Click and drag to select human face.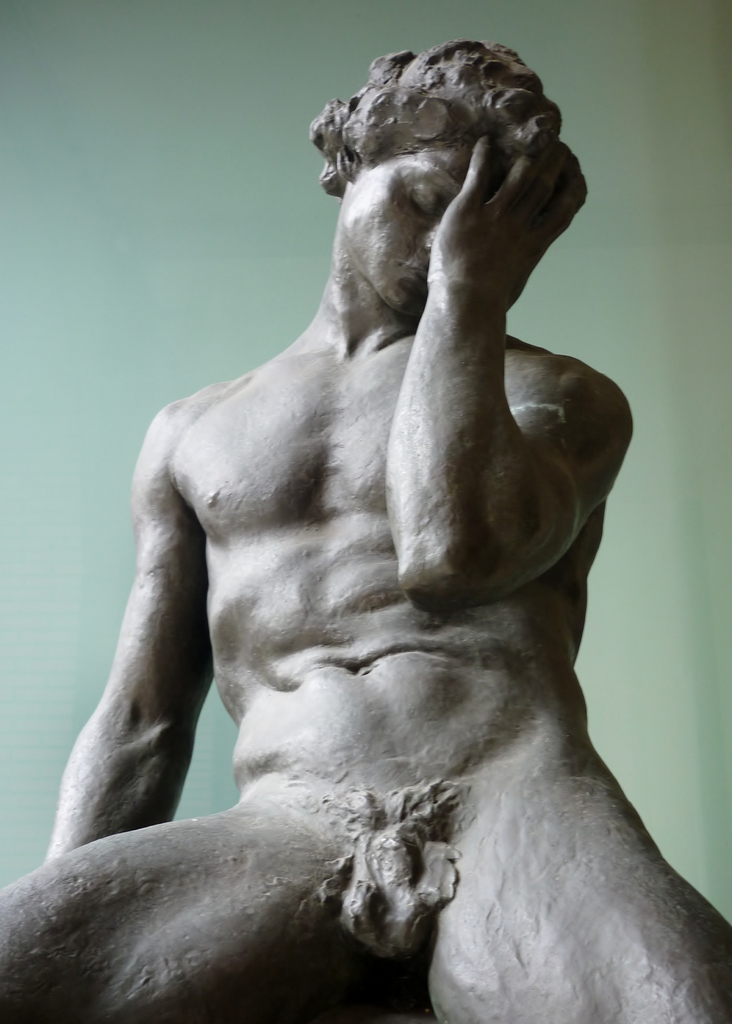
Selection: select_region(341, 143, 475, 317).
